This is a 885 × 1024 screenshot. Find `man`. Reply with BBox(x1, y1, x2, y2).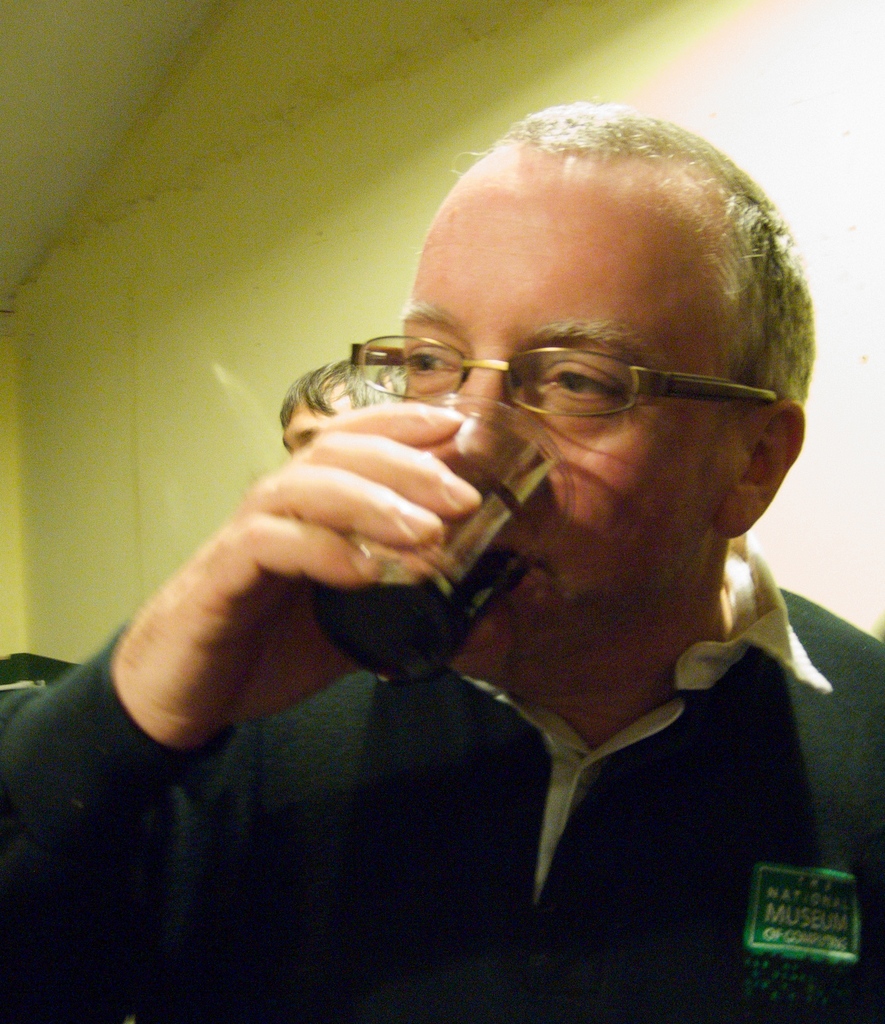
BBox(33, 109, 884, 968).
